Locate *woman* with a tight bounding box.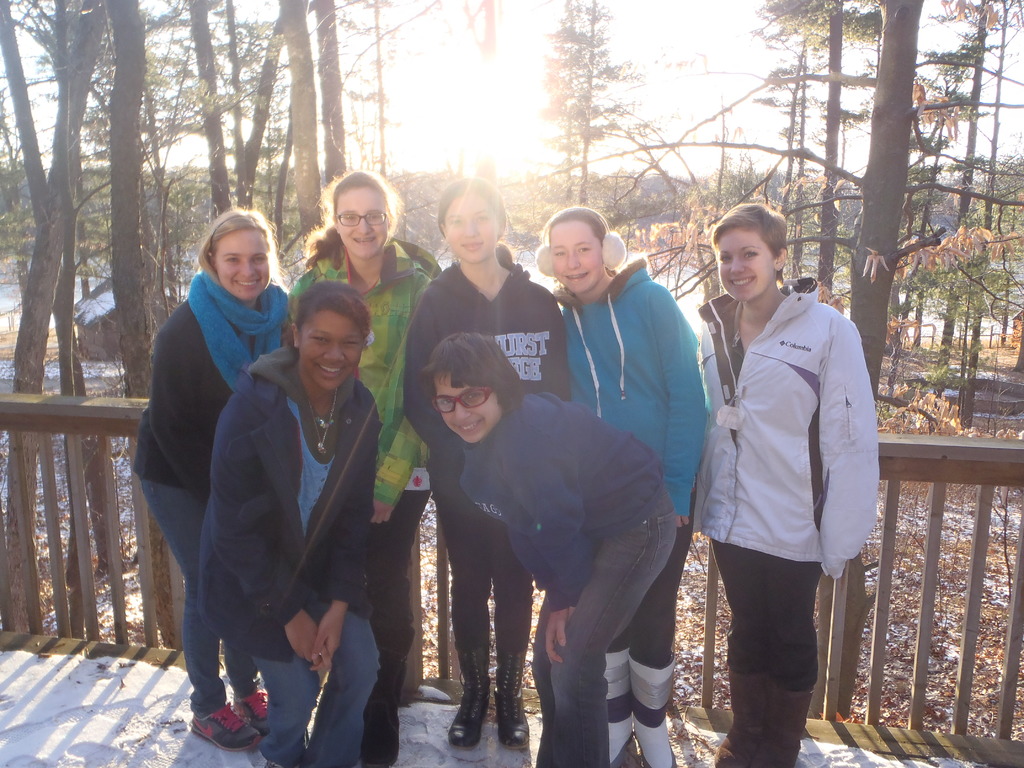
[x1=697, y1=201, x2=879, y2=767].
